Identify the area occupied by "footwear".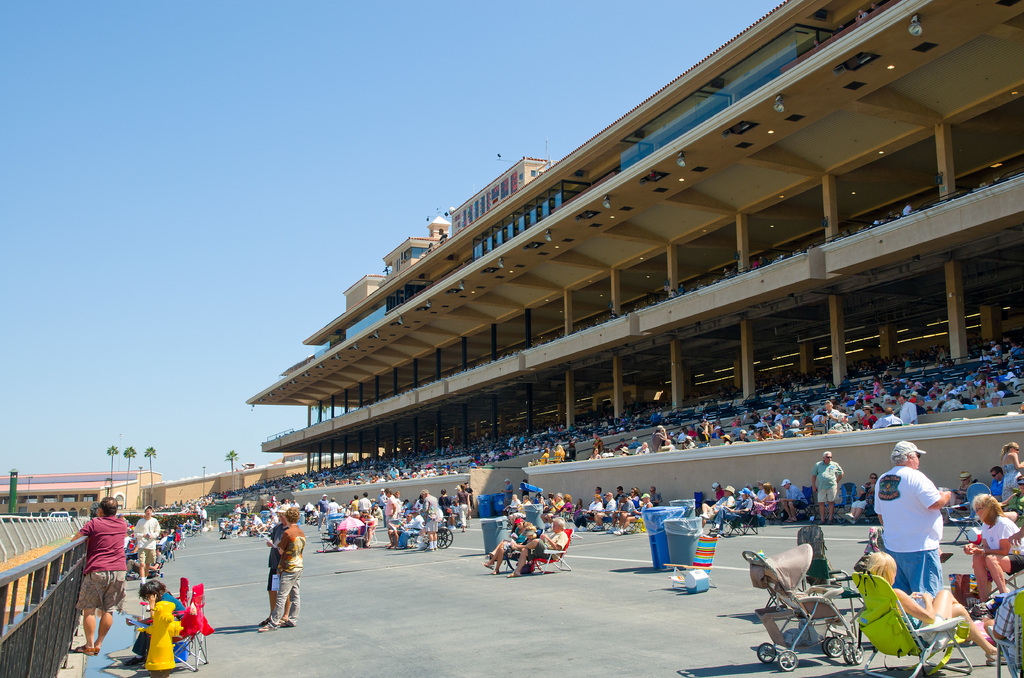
Area: 616/529/626/534.
